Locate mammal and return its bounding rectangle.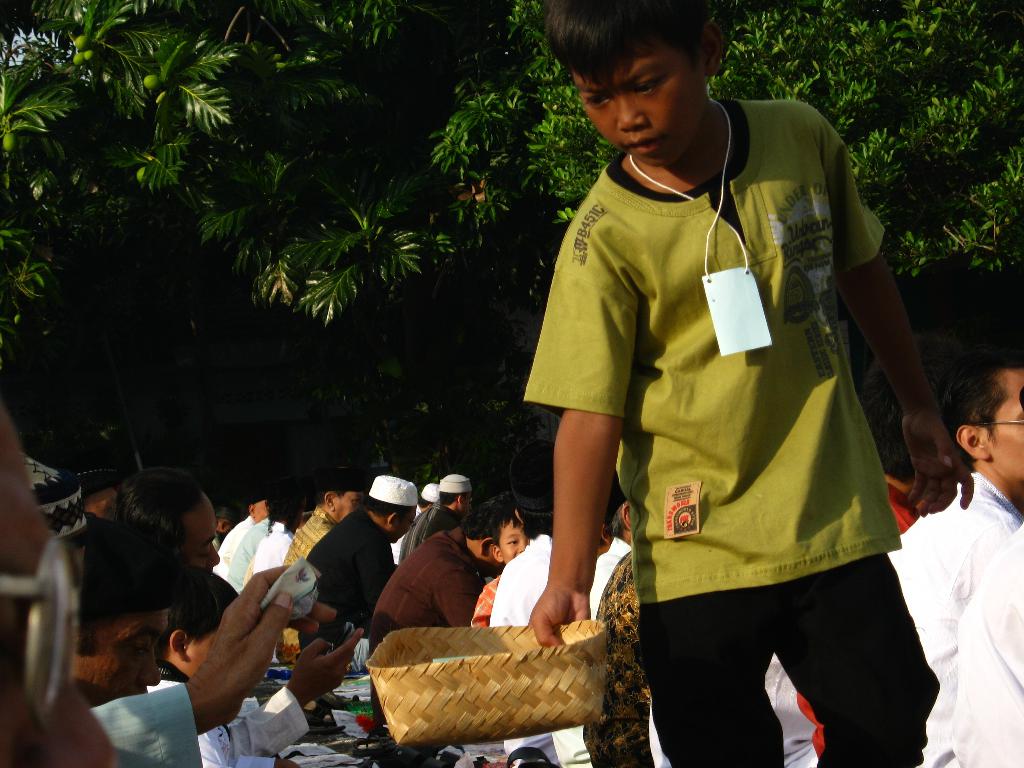
<box>799,351,922,767</box>.
